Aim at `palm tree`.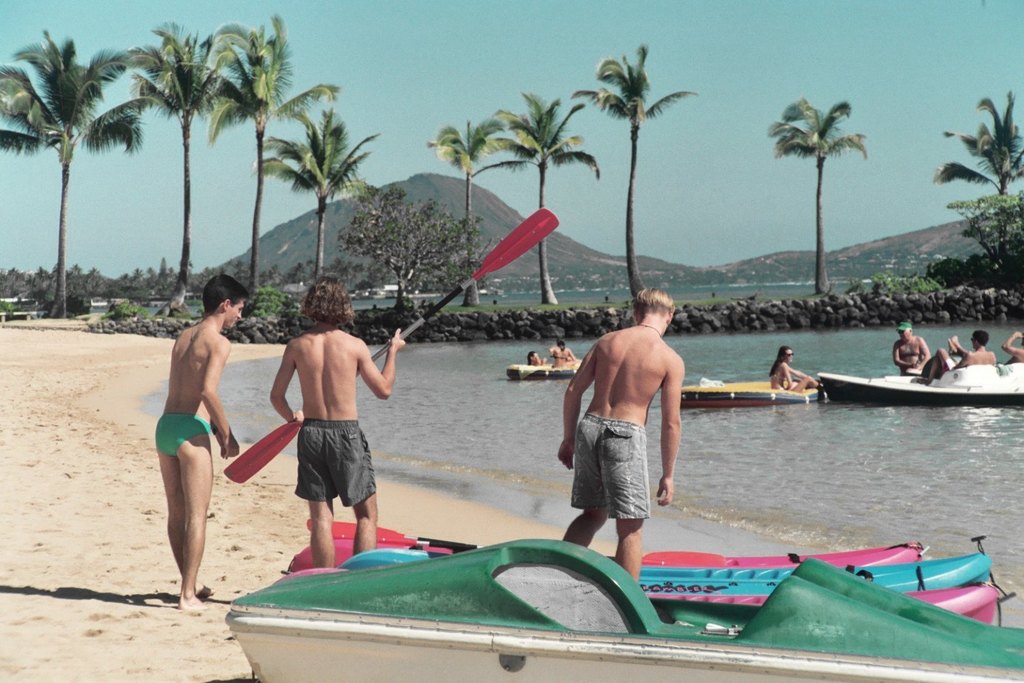
Aimed at select_region(126, 23, 269, 302).
